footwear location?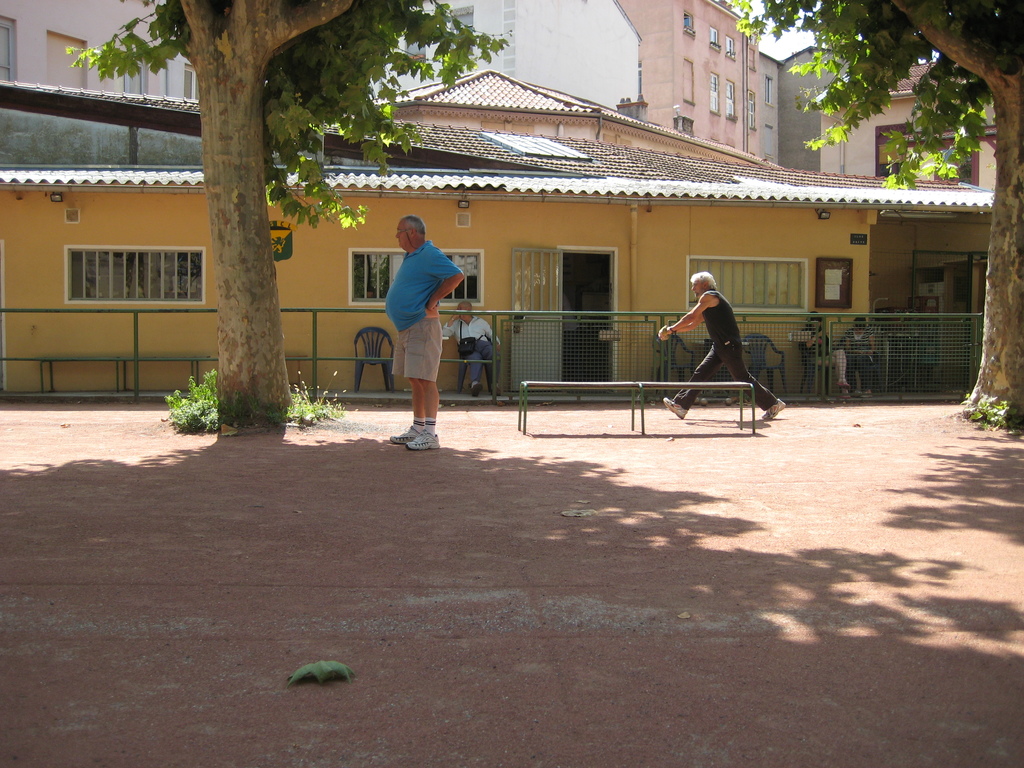
x1=385 y1=421 x2=430 y2=446
